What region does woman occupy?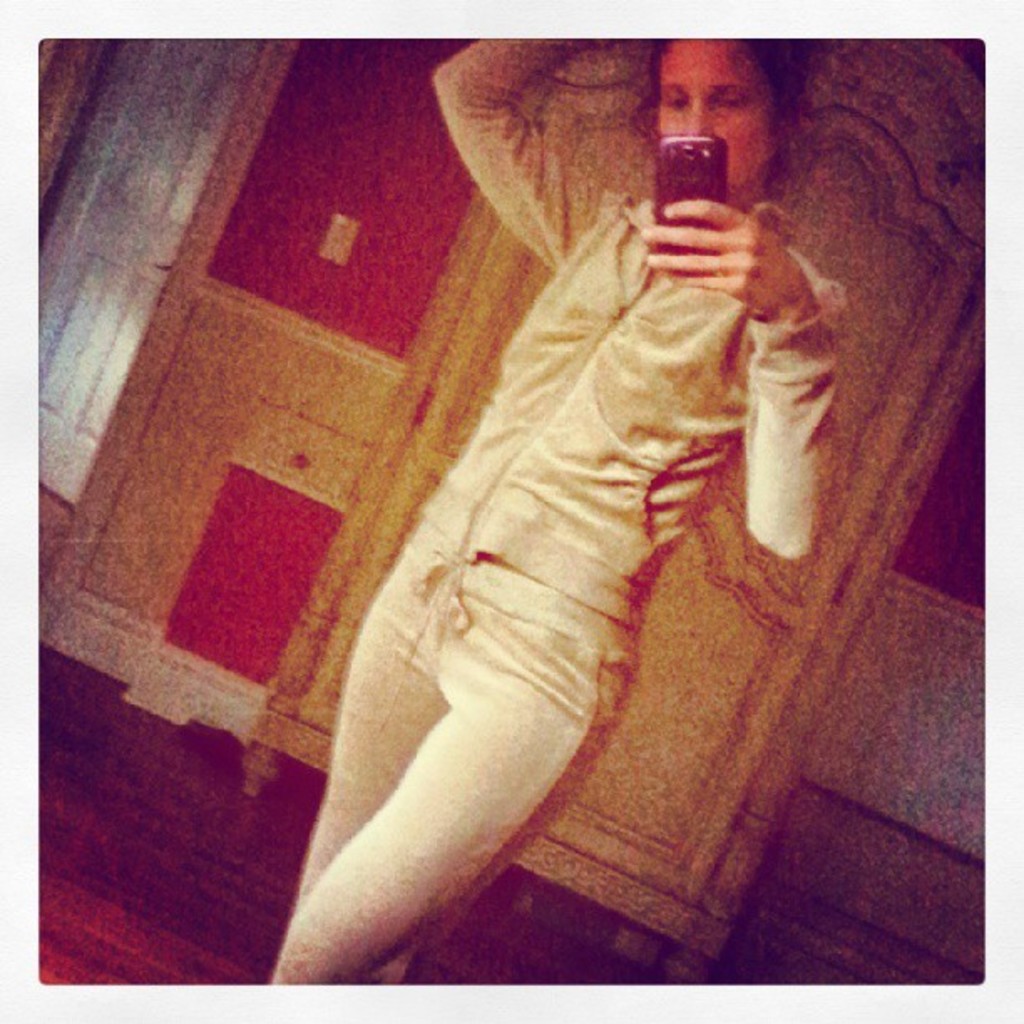
region(179, 13, 842, 994).
